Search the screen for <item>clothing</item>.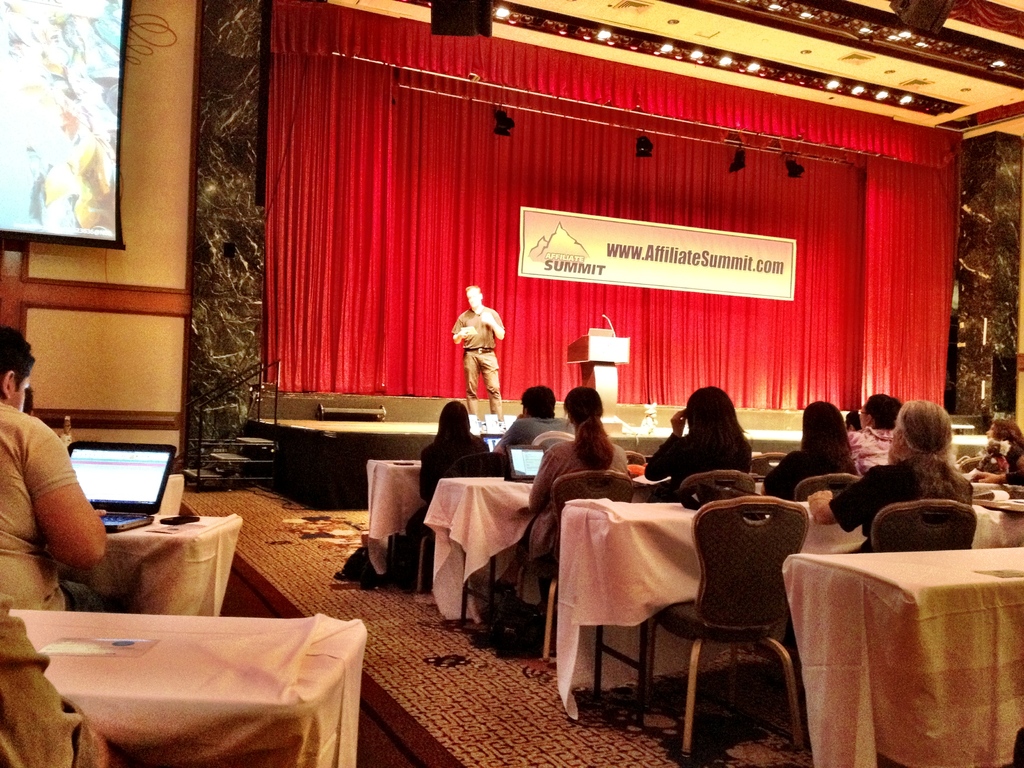
Found at [left=0, top=398, right=103, bottom=624].
